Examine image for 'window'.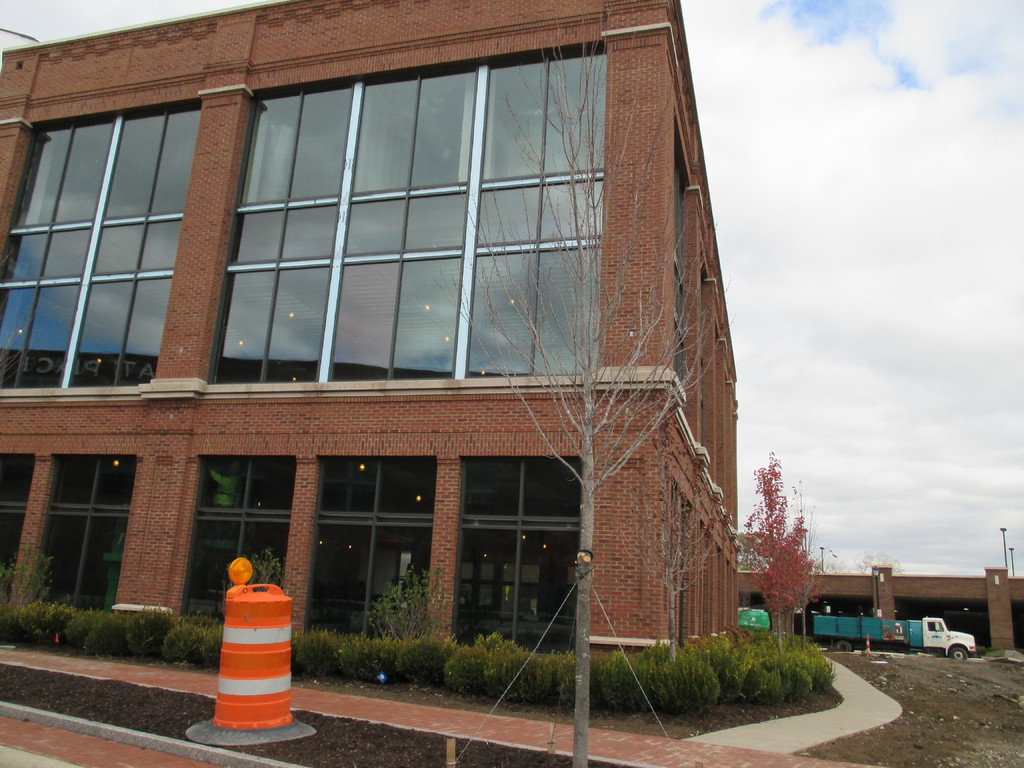
Examination result: left=29, top=456, right=128, bottom=615.
